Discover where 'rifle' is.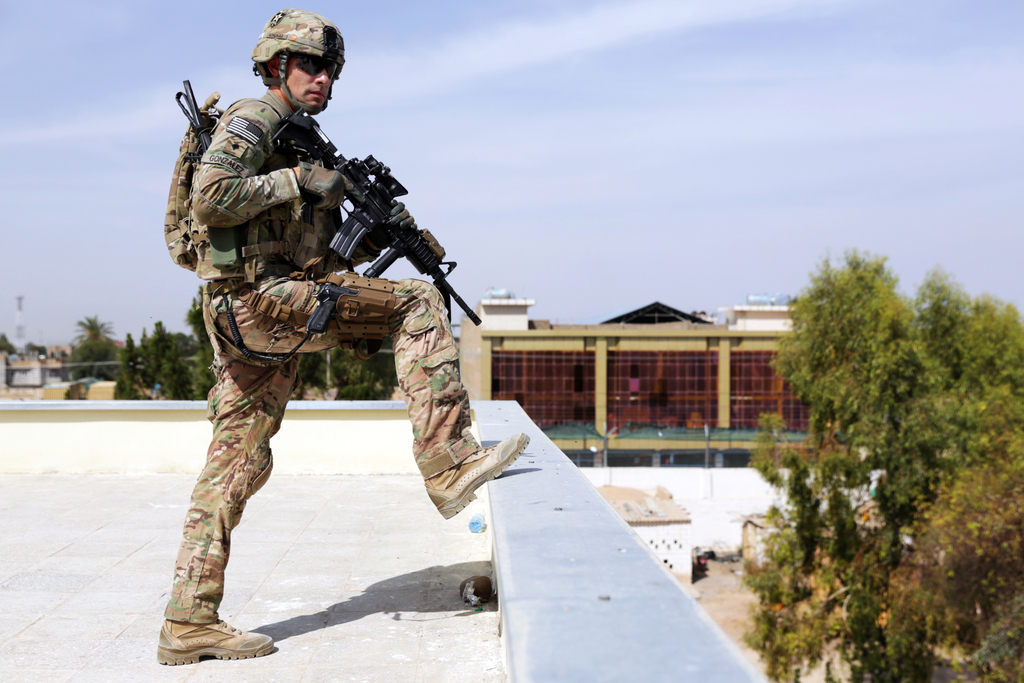
Discovered at select_region(269, 104, 480, 323).
